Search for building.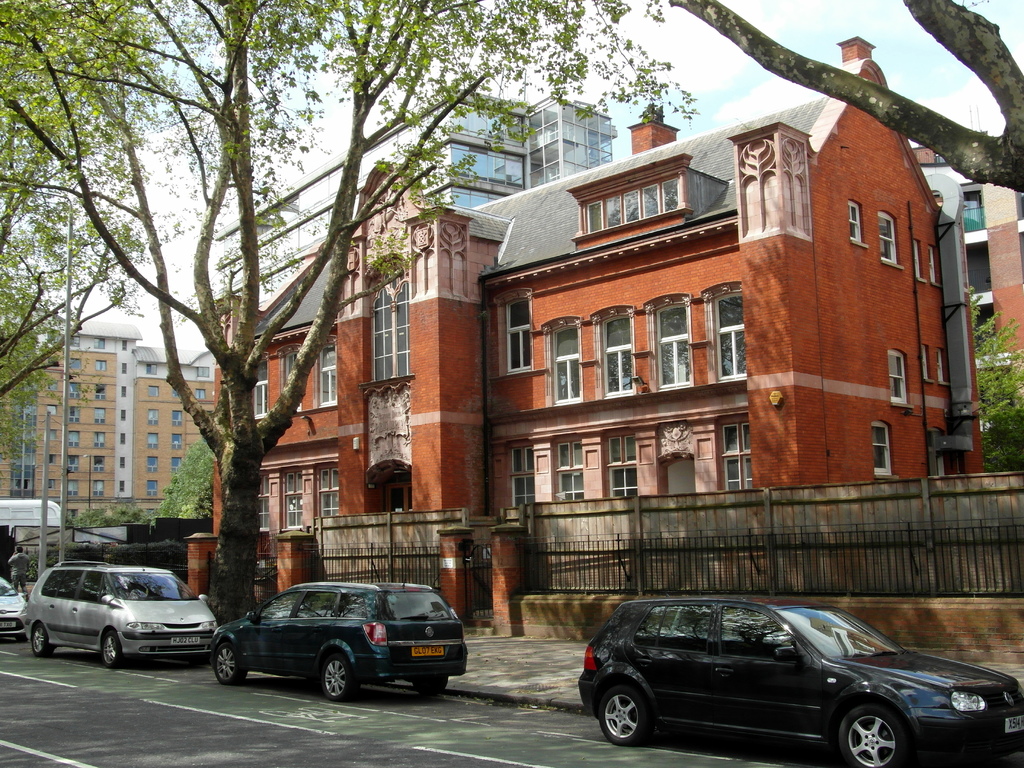
Found at bbox=[0, 318, 220, 528].
